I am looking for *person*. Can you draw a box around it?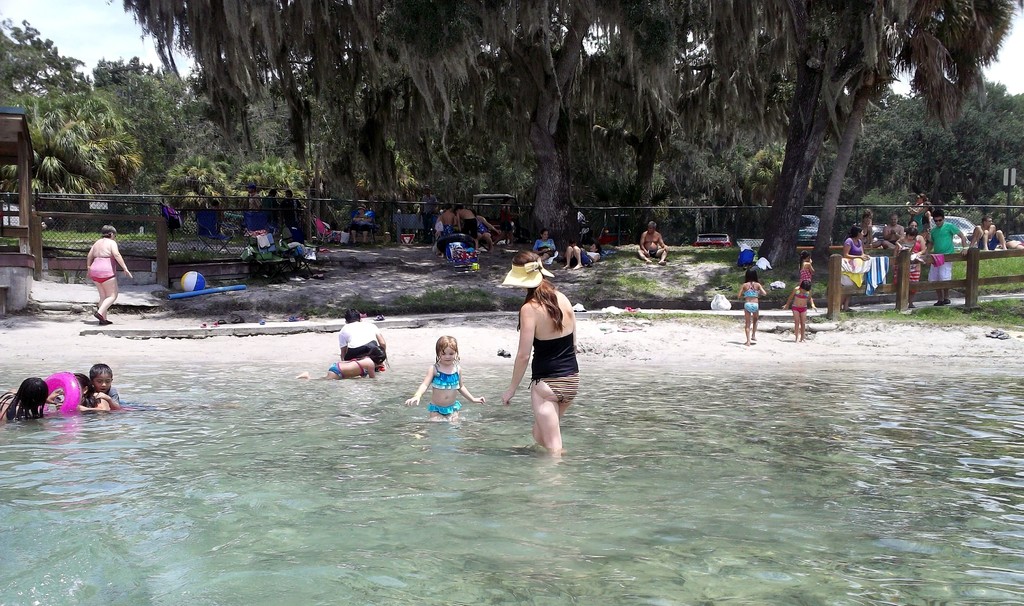
Sure, the bounding box is pyautogui.locateOnScreen(402, 335, 486, 422).
